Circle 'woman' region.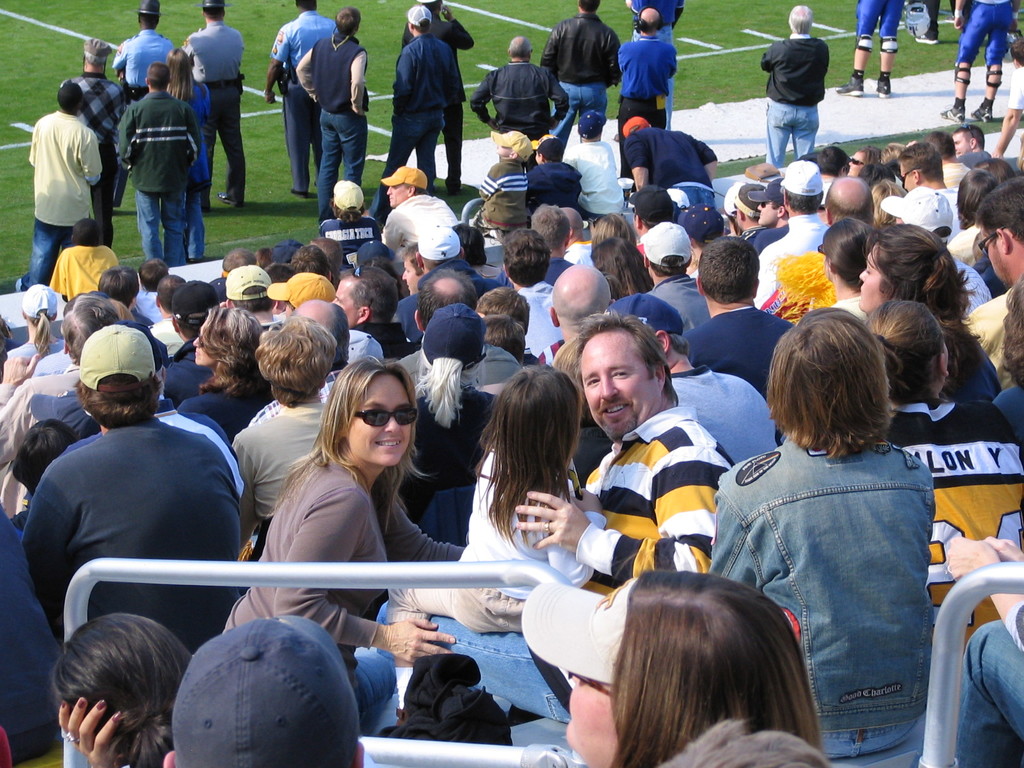
Region: bbox=(239, 312, 348, 545).
